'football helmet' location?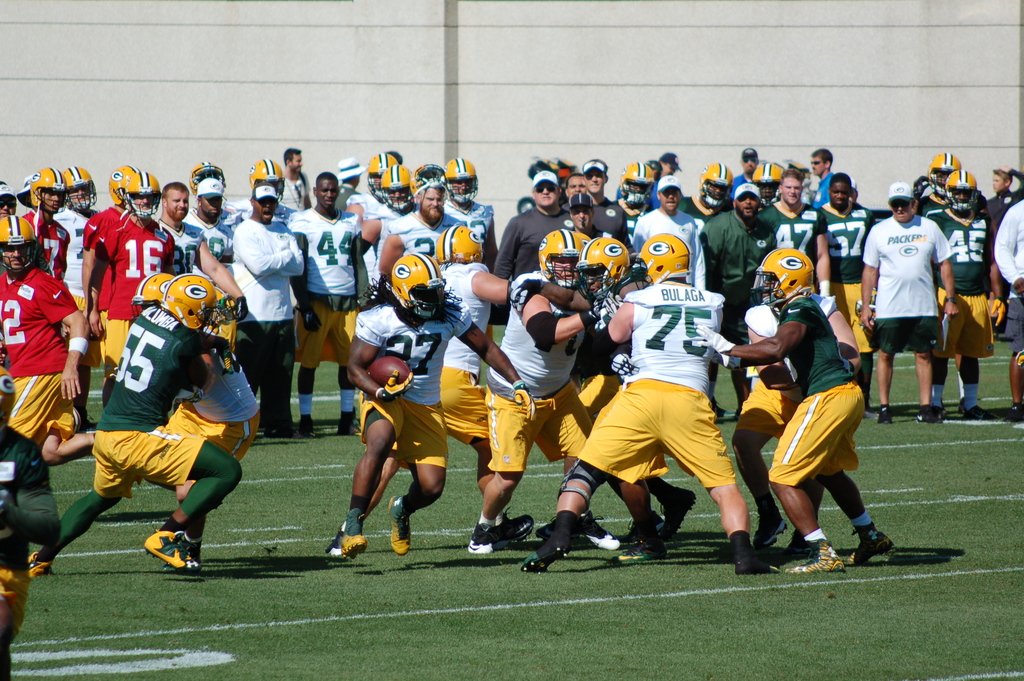
x1=378 y1=161 x2=410 y2=212
